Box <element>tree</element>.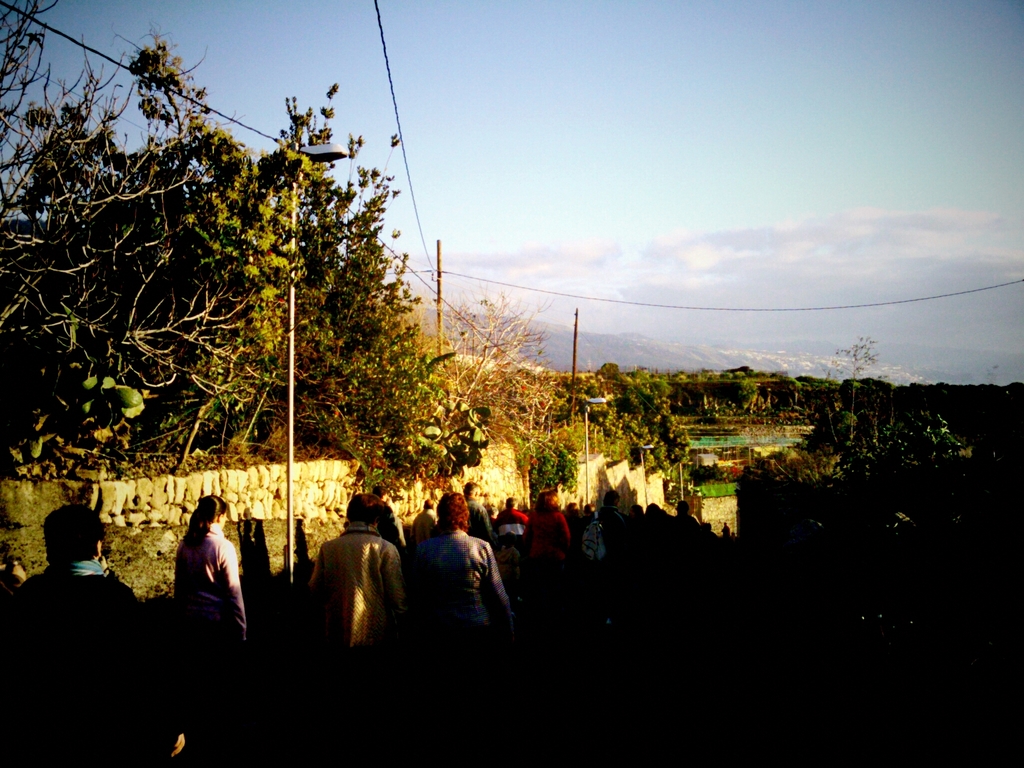
locate(13, 51, 468, 545).
